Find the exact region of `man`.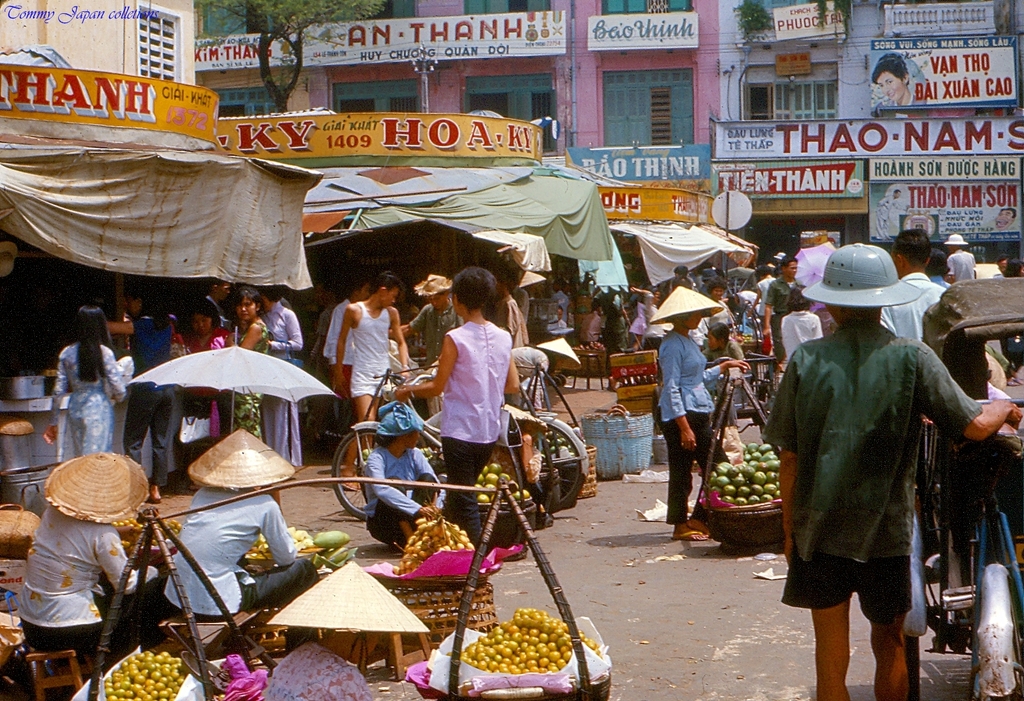
Exact region: locate(335, 269, 408, 490).
